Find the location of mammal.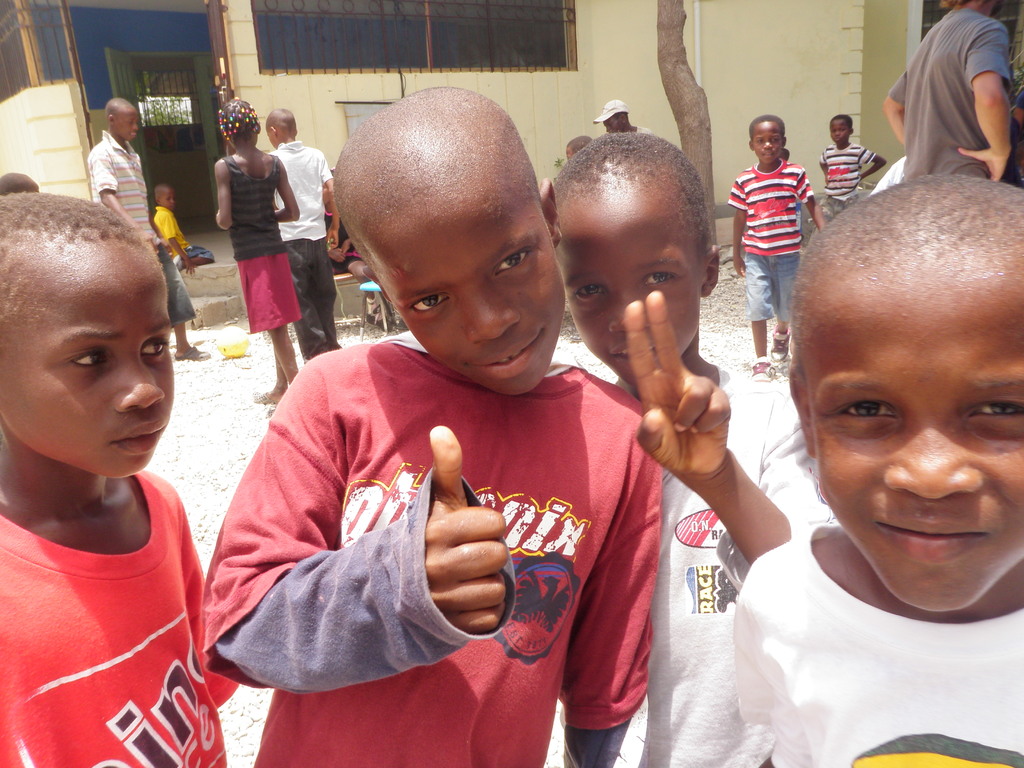
Location: Rect(0, 191, 237, 767).
